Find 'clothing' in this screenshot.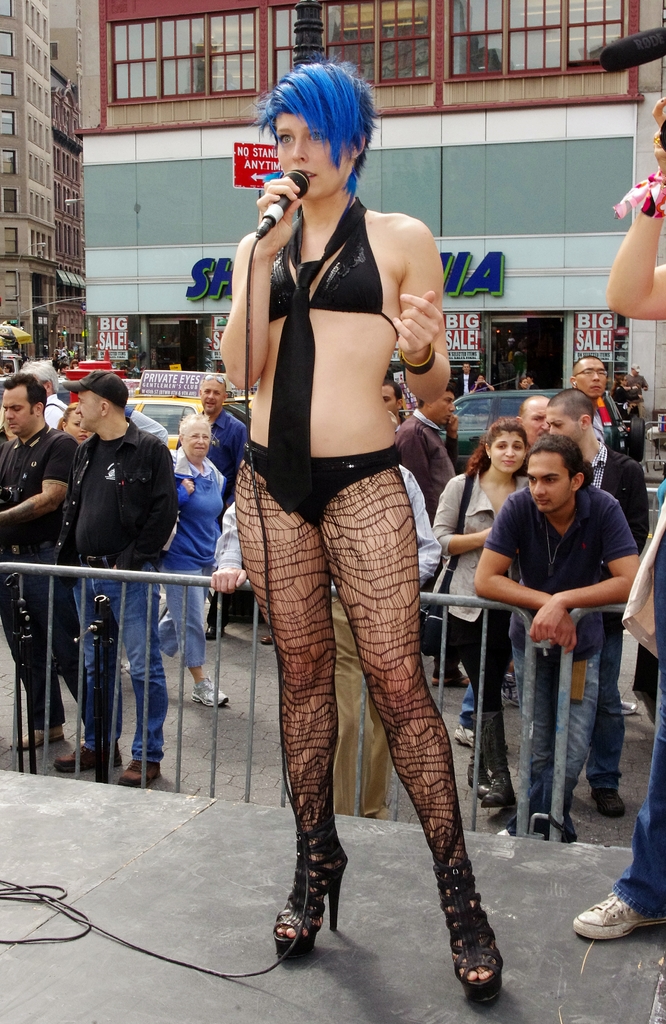
The bounding box for 'clothing' is 435, 463, 531, 778.
